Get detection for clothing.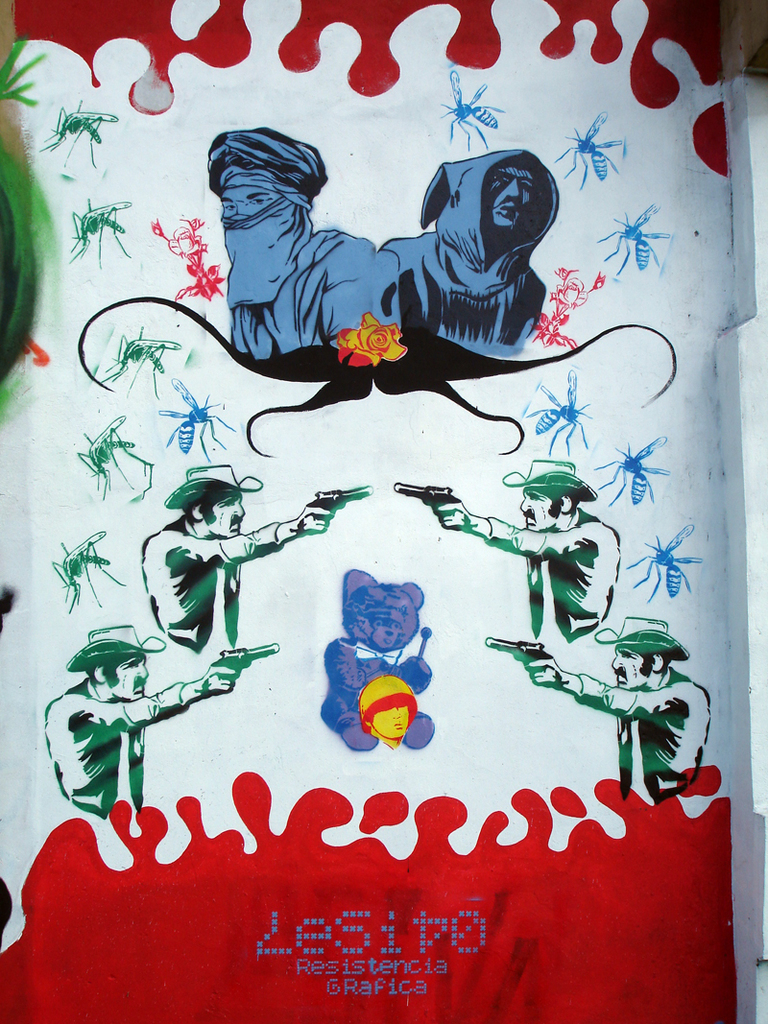
Detection: select_region(365, 143, 563, 361).
